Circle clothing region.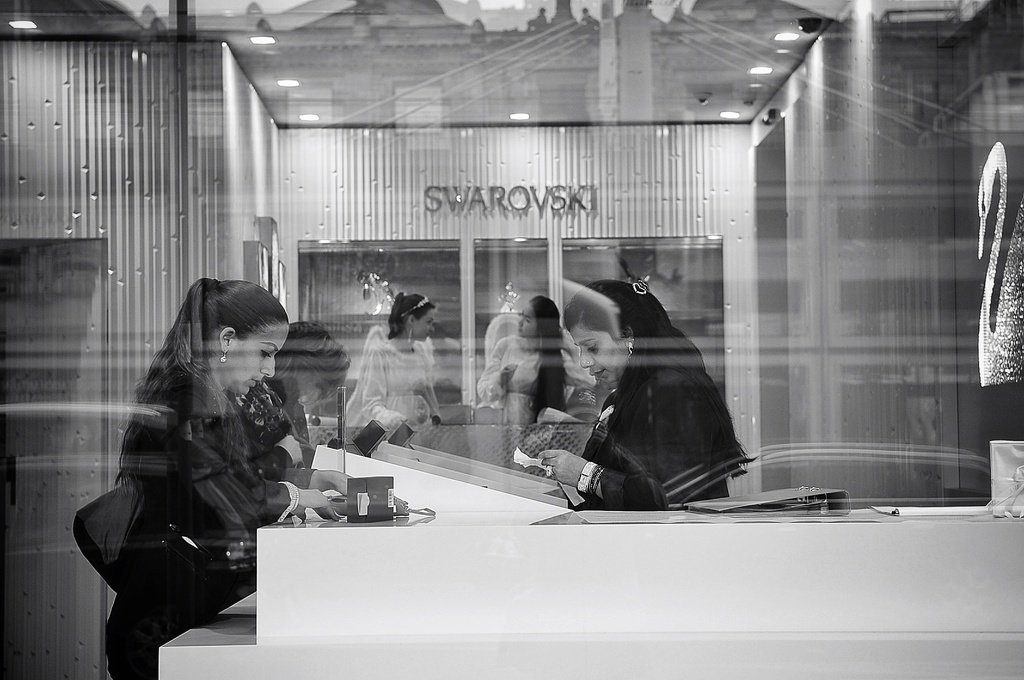
Region: BBox(568, 358, 744, 508).
